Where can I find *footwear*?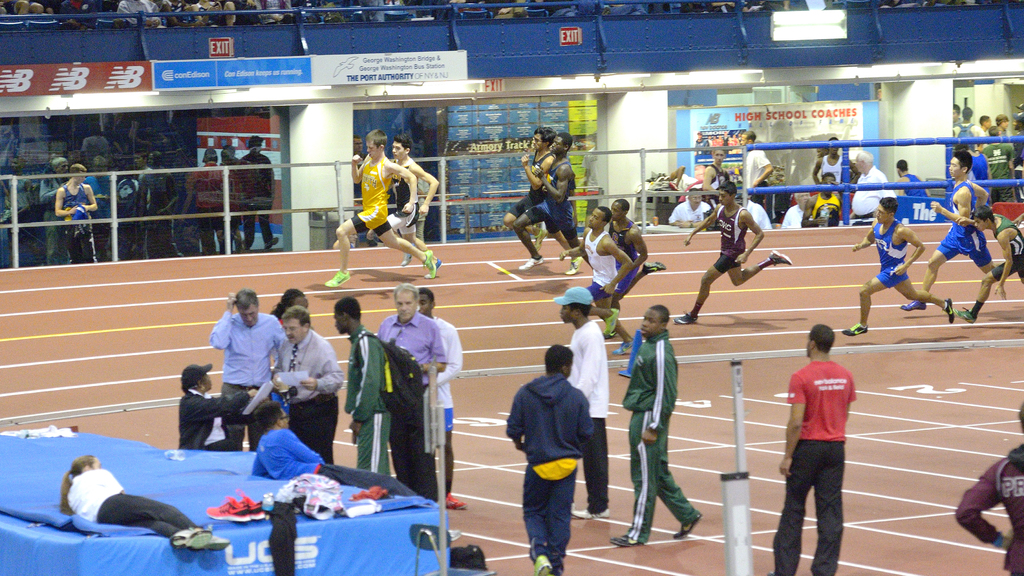
You can find it at 568/504/614/521.
